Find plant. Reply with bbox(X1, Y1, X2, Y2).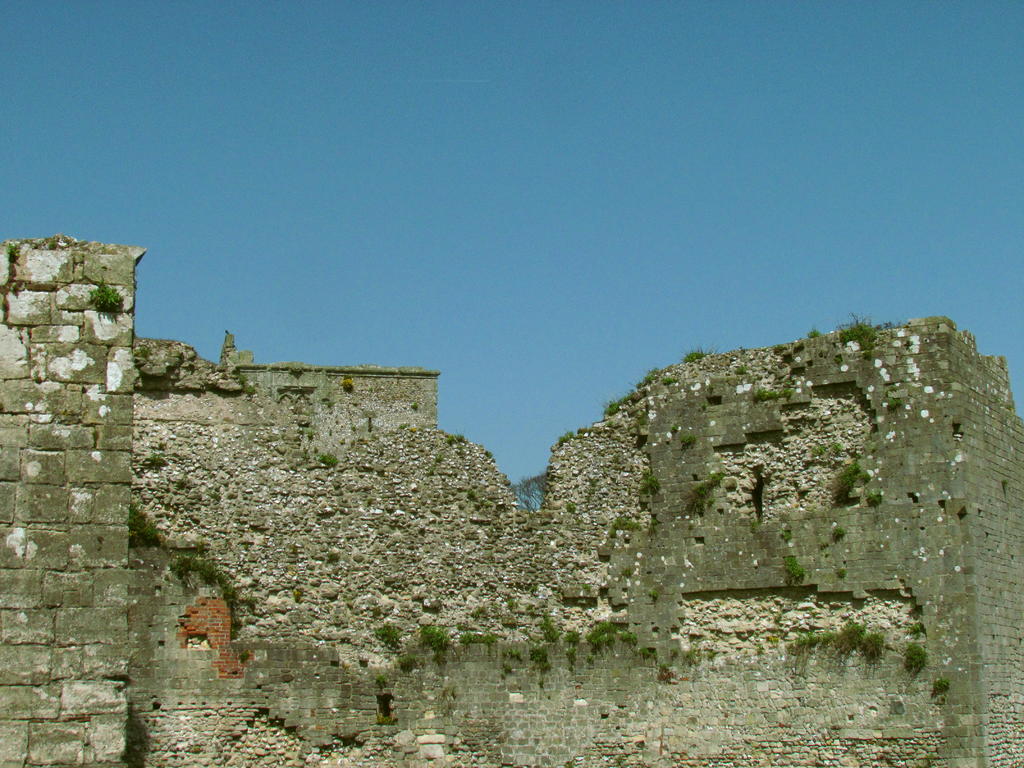
bbox(678, 436, 693, 457).
